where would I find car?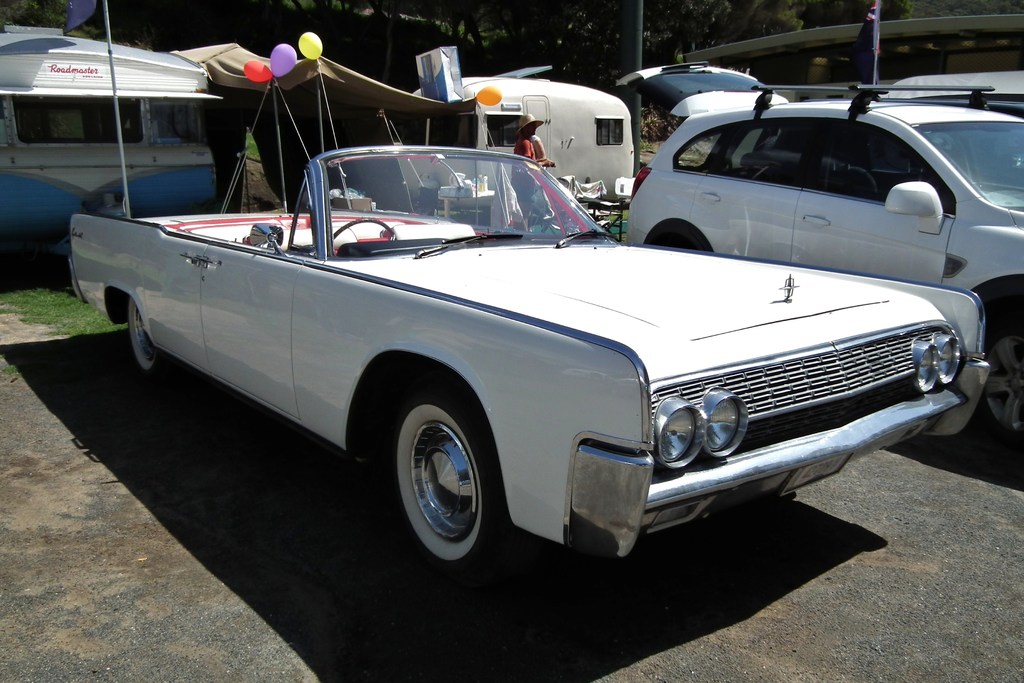
At [615, 60, 1023, 440].
